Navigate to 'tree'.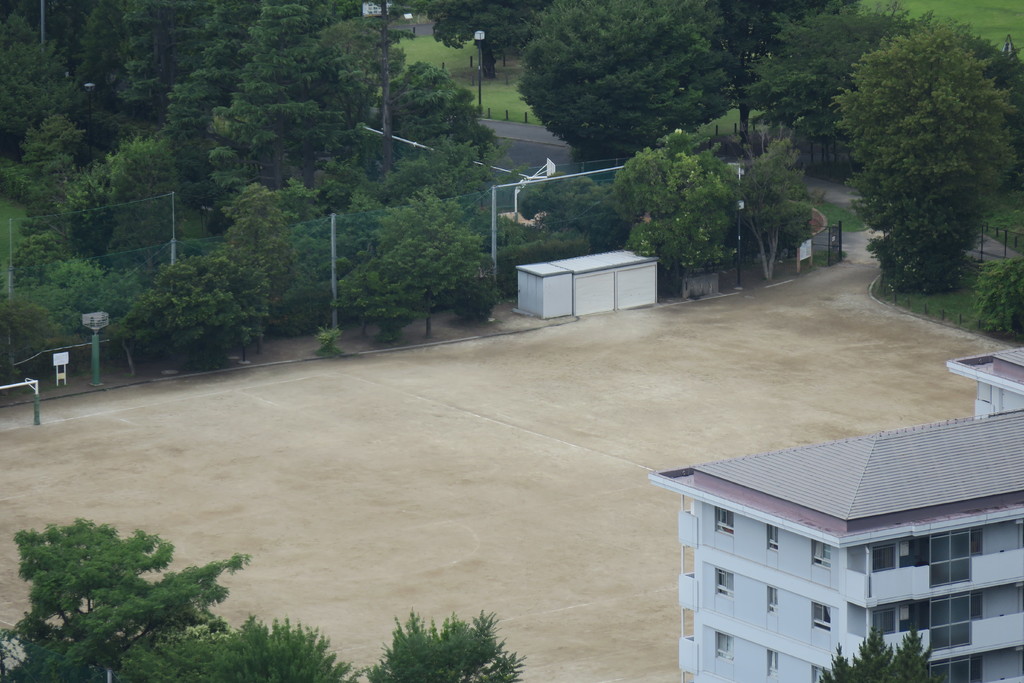
Navigation target: <bbox>211, 0, 425, 193</bbox>.
